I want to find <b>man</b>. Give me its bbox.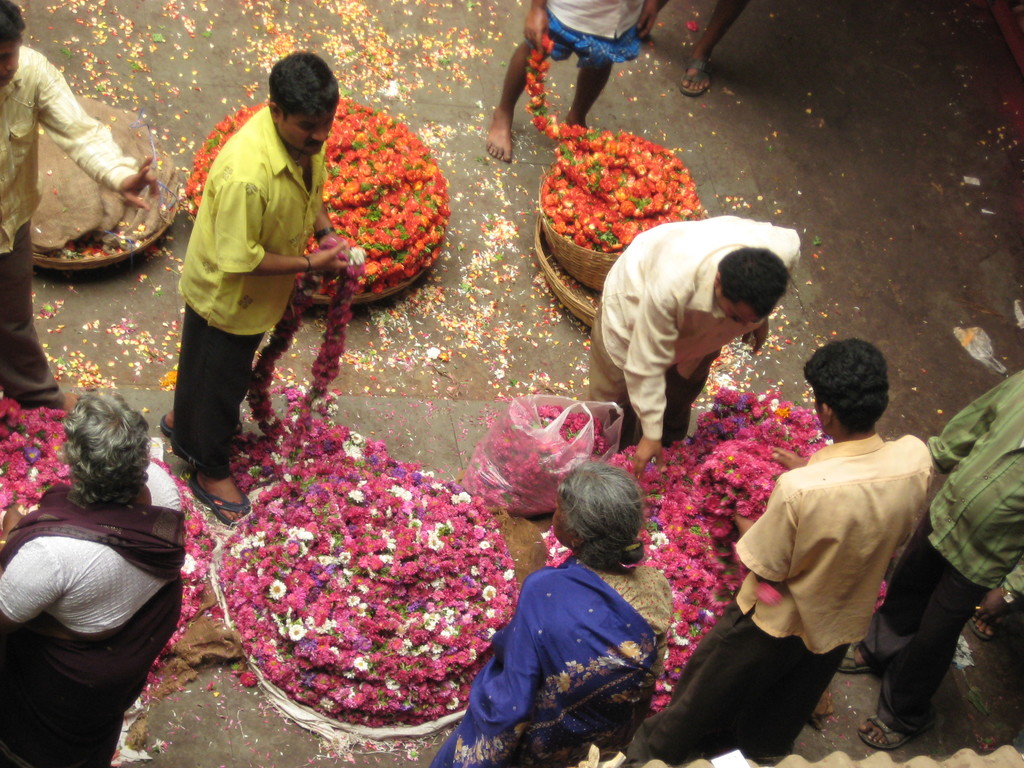
0:0:156:410.
